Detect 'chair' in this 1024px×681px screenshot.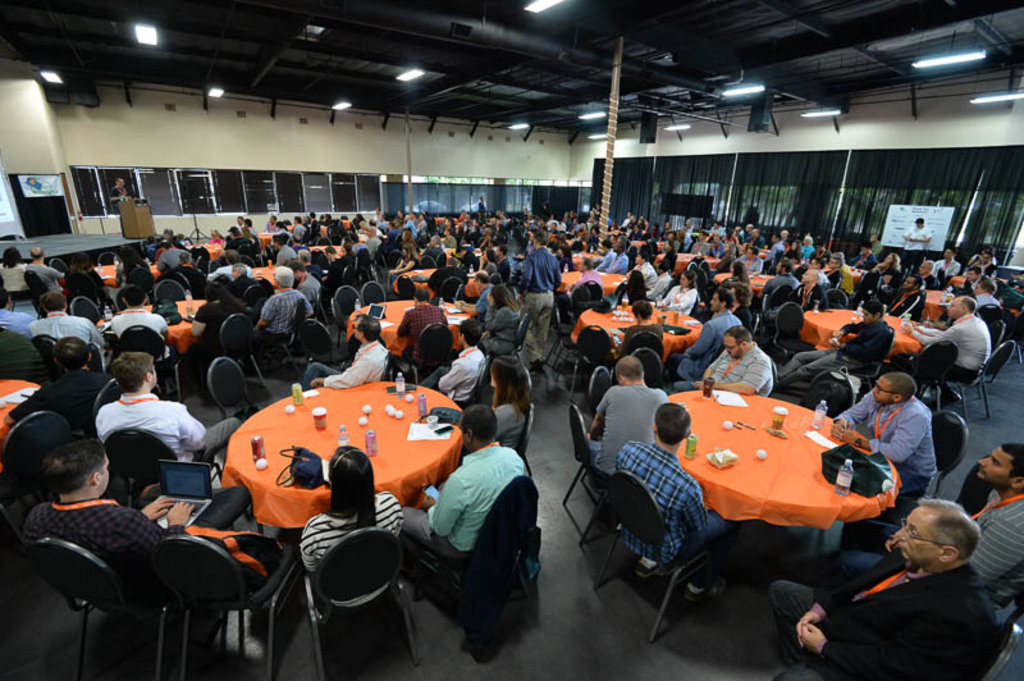
Detection: Rect(97, 253, 120, 269).
